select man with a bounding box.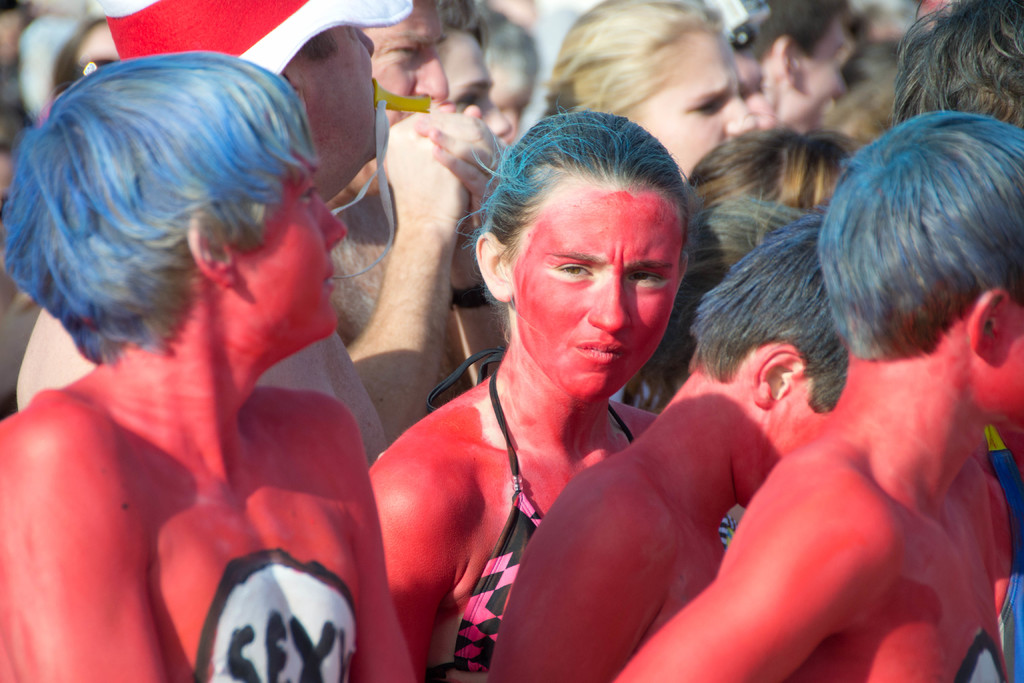
<box>755,0,847,135</box>.
